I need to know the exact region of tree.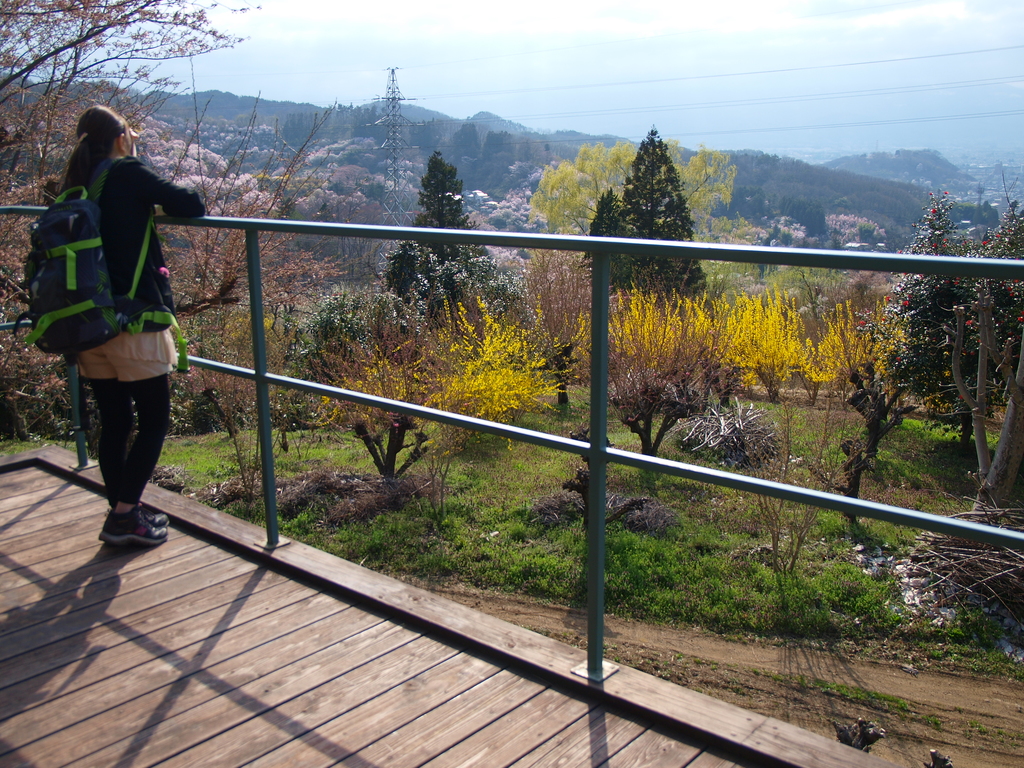
Region: bbox(676, 273, 890, 403).
